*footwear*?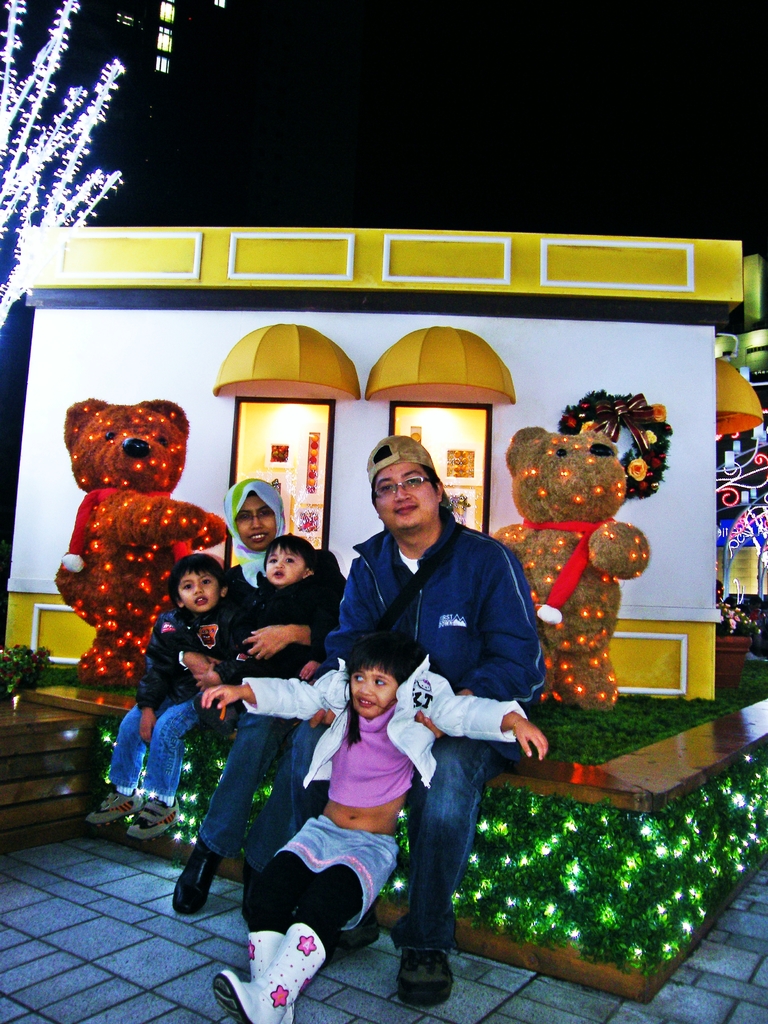
{"x1": 400, "y1": 944, "x2": 460, "y2": 1004}
